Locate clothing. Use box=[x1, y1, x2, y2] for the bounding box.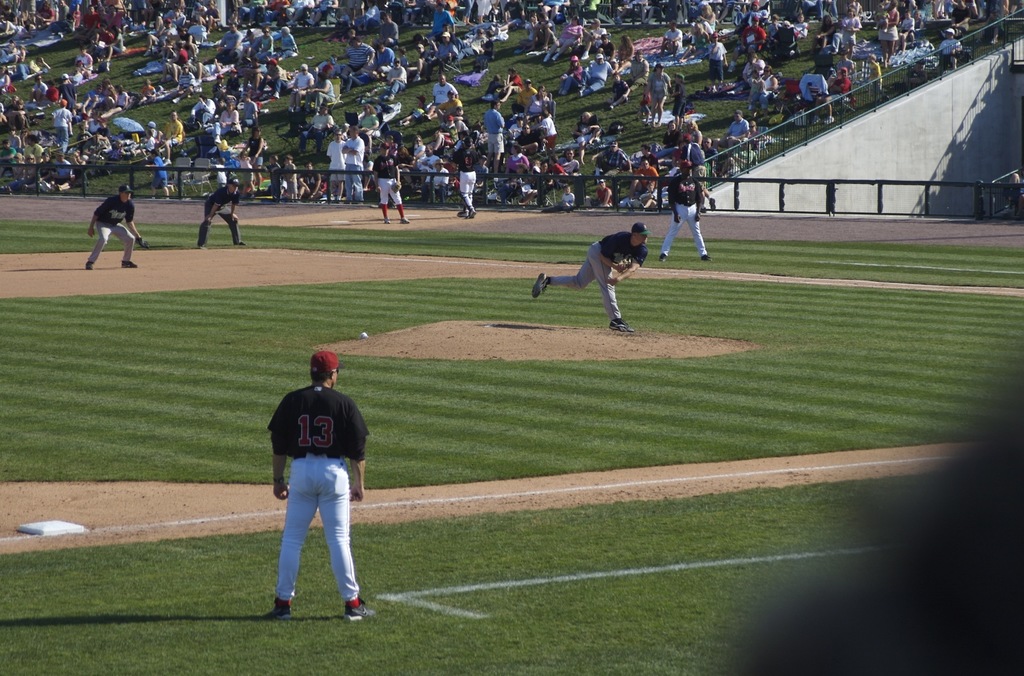
box=[89, 192, 143, 262].
